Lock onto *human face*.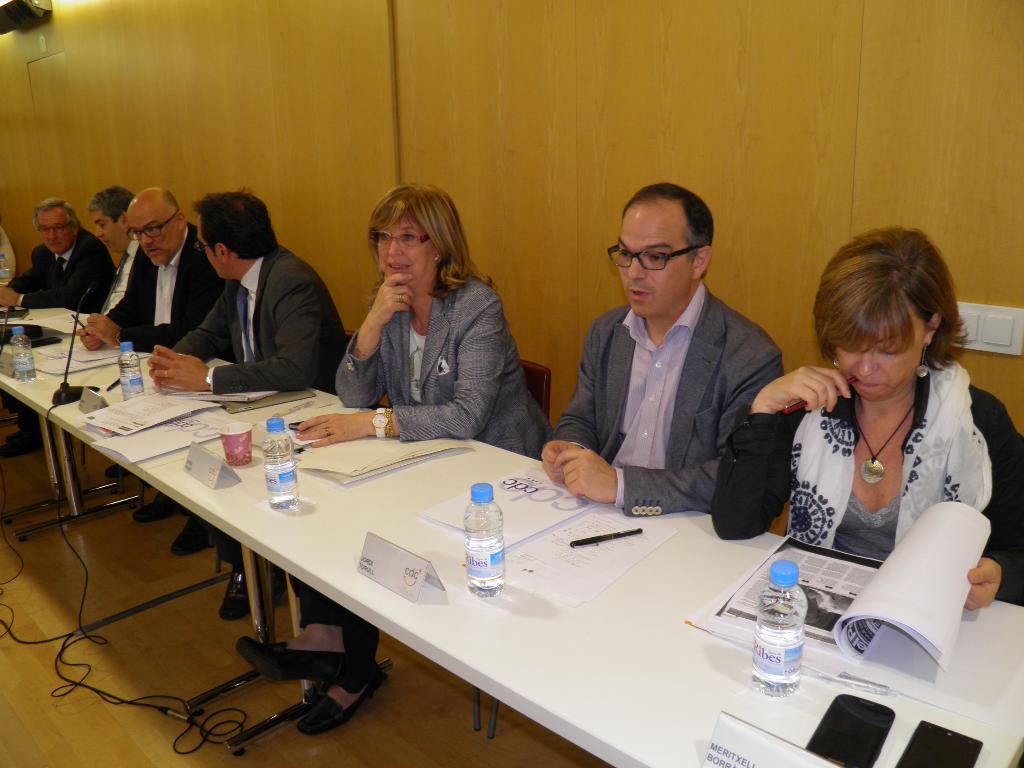
Locked: left=38, top=200, right=71, bottom=259.
